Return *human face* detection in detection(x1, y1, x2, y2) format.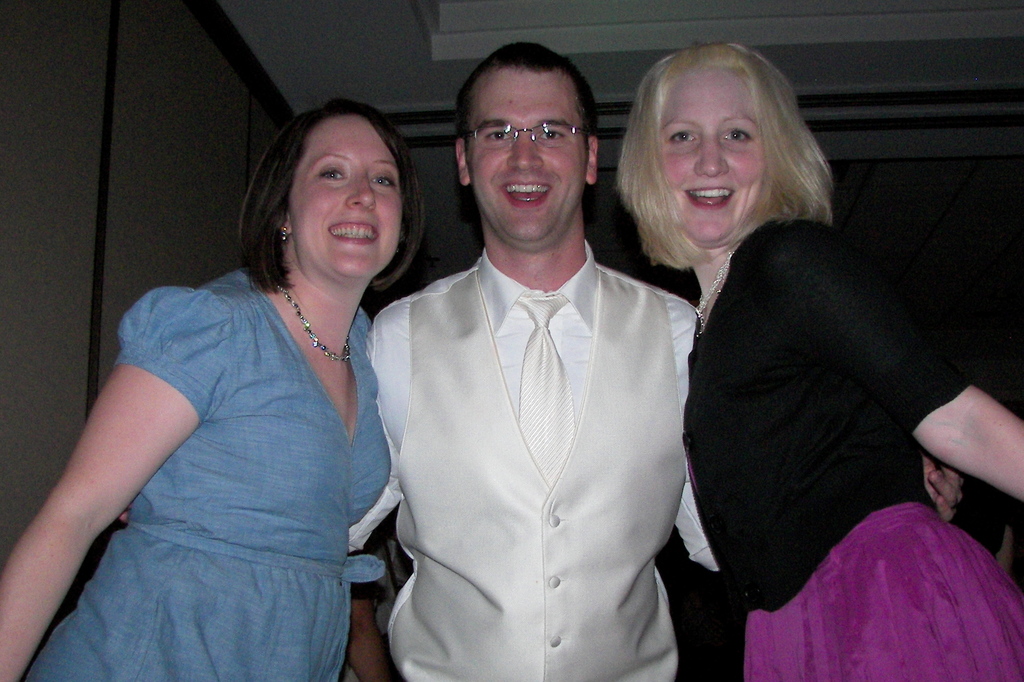
detection(659, 72, 765, 247).
